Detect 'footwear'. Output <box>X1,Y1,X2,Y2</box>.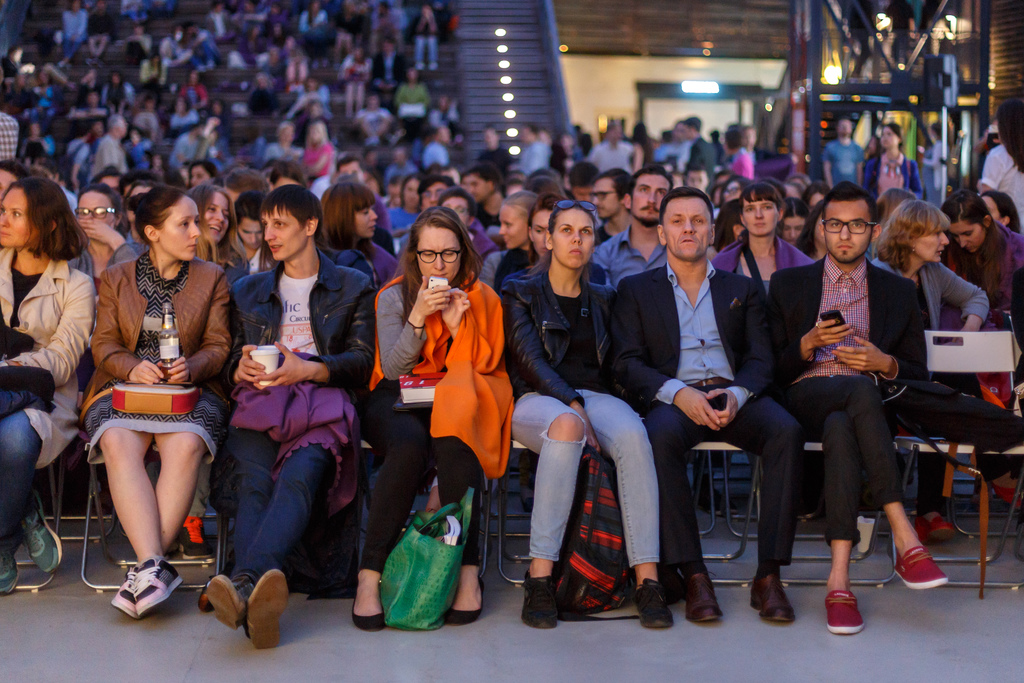
<box>520,568,558,629</box>.
